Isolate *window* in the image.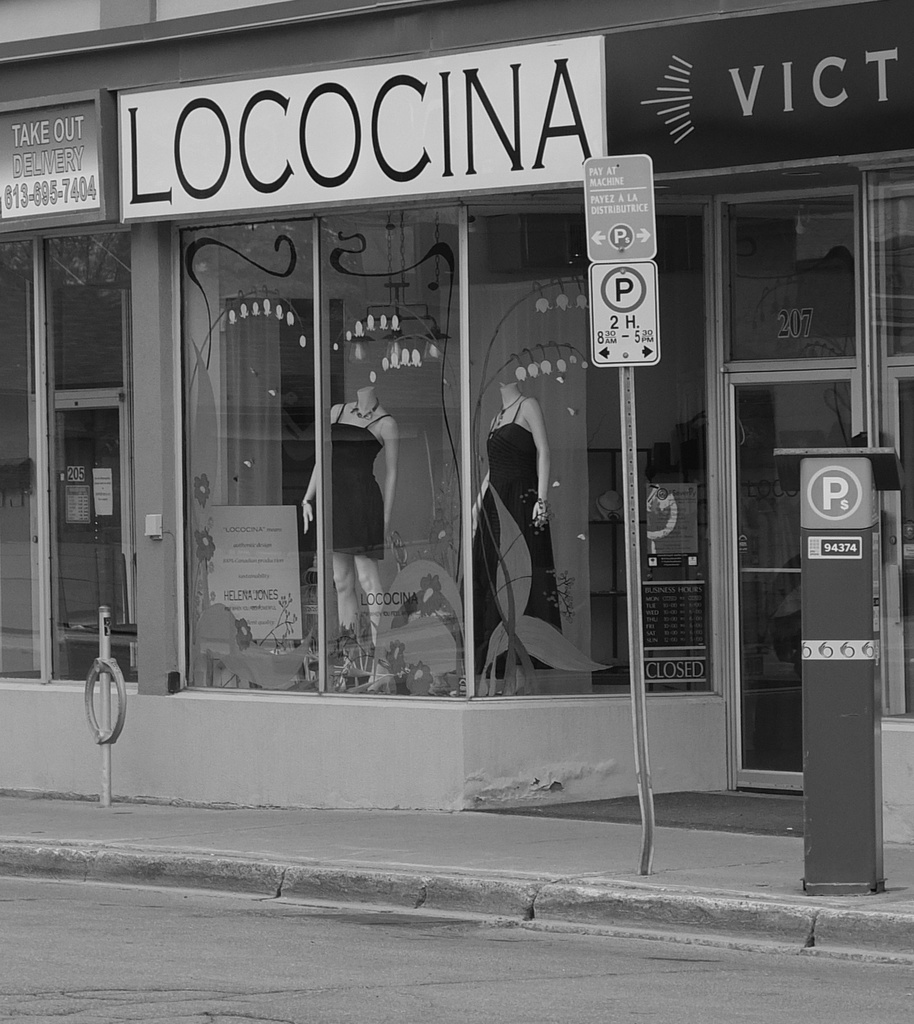
Isolated region: select_region(0, 229, 134, 686).
